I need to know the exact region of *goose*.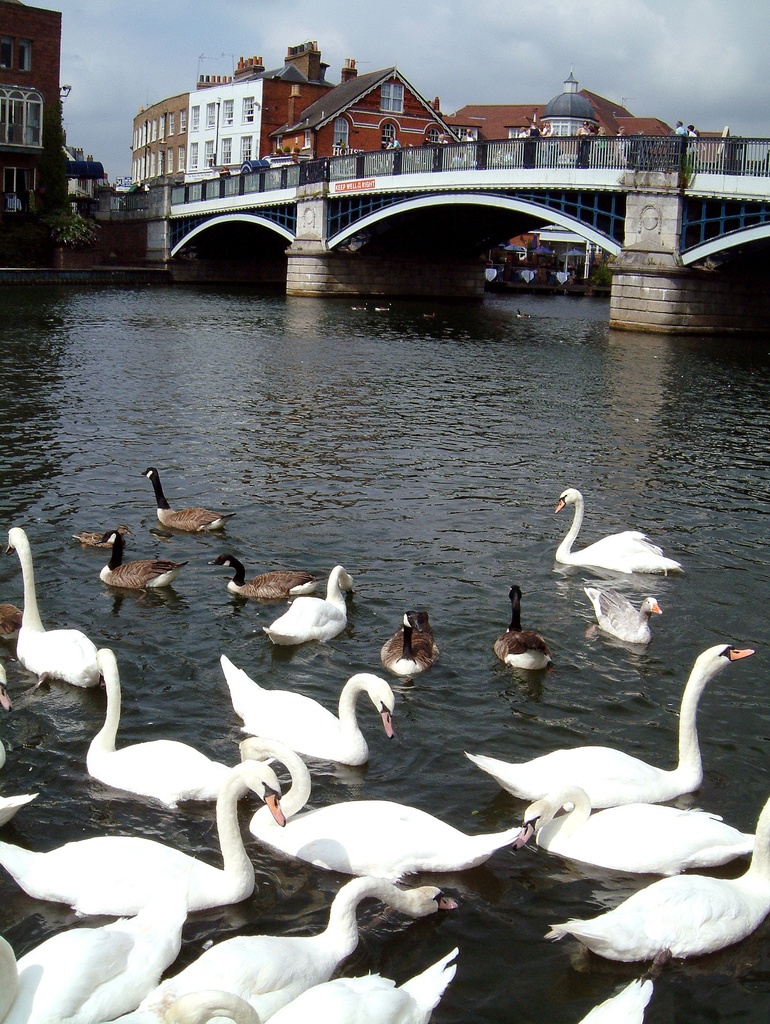
Region: 260,562,349,641.
